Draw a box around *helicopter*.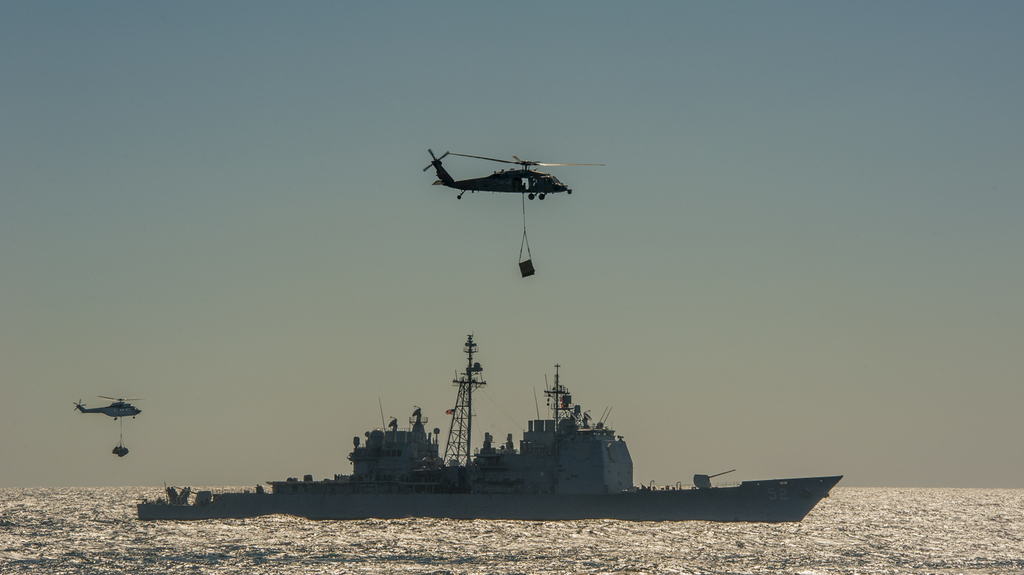
418, 143, 612, 201.
